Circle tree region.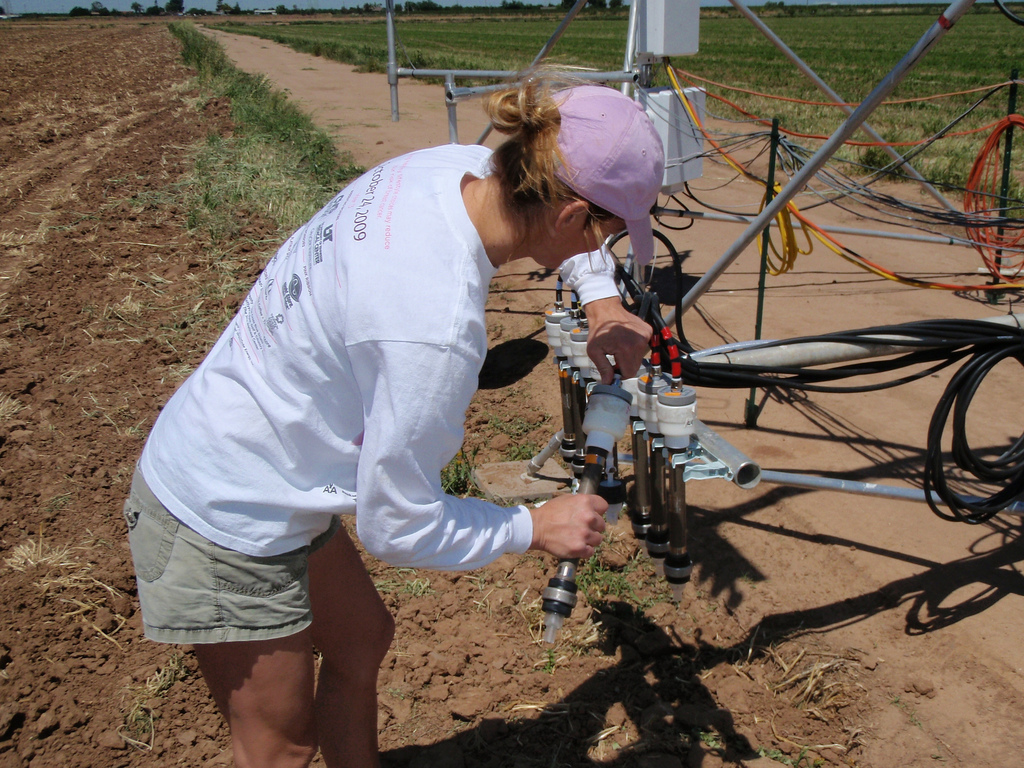
Region: [left=129, top=0, right=144, bottom=16].
